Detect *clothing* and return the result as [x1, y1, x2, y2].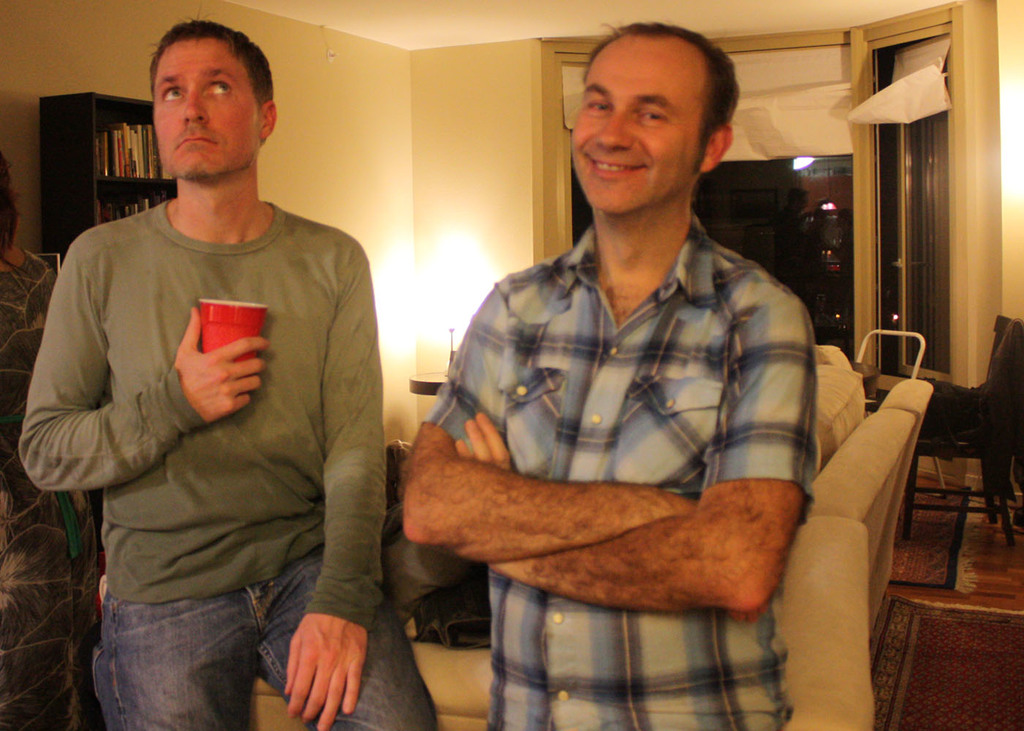
[18, 189, 440, 730].
